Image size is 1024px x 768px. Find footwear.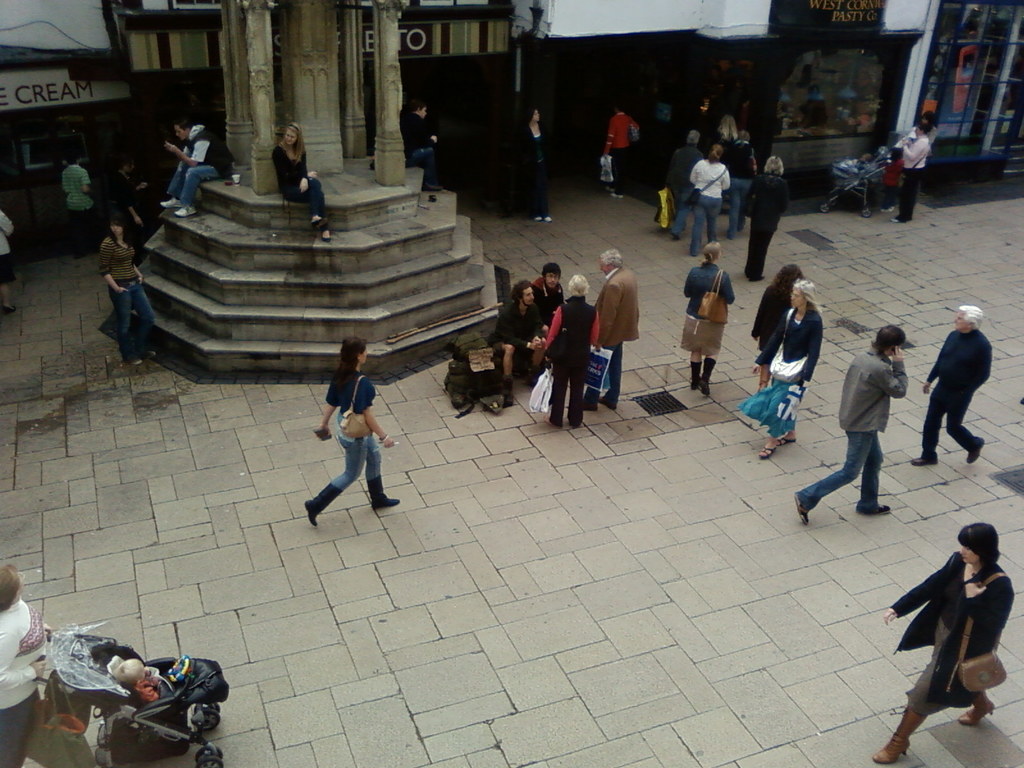
bbox=[965, 436, 988, 467].
